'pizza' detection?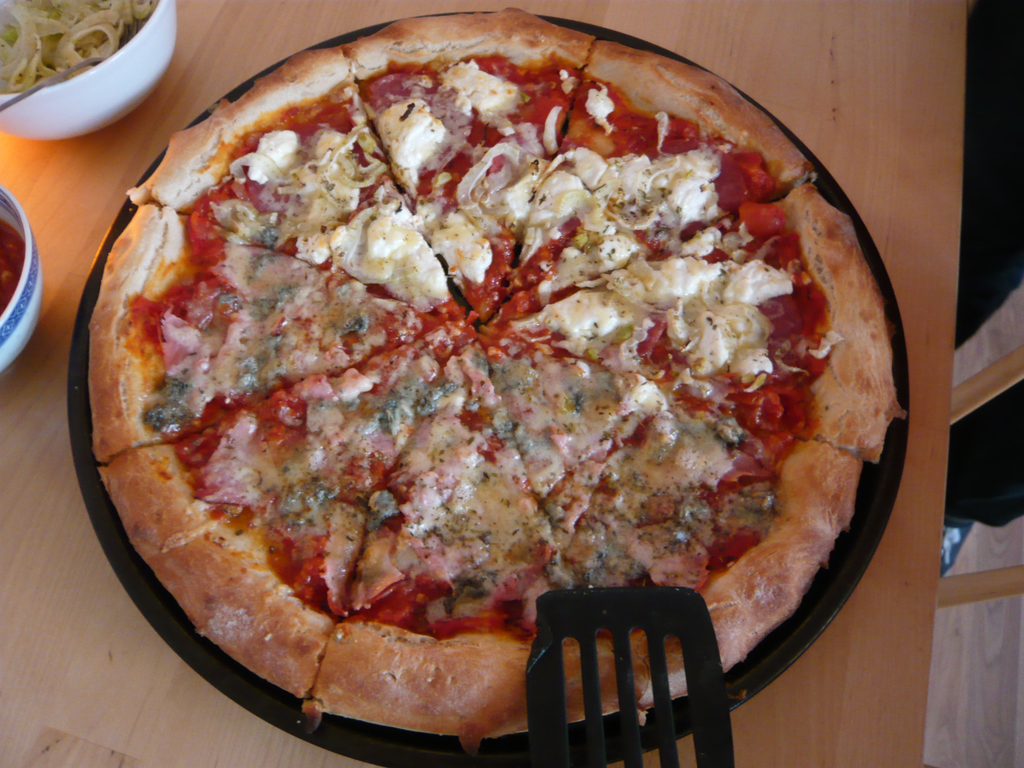
region(86, 0, 898, 751)
